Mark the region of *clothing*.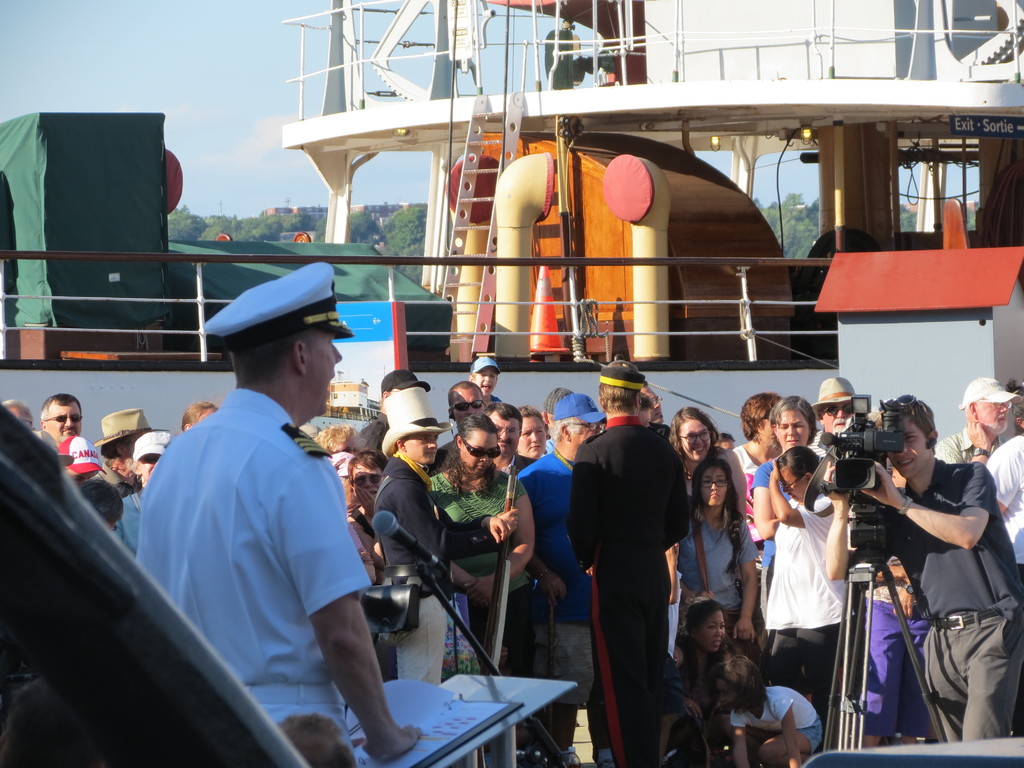
Region: Rect(511, 447, 589, 626).
